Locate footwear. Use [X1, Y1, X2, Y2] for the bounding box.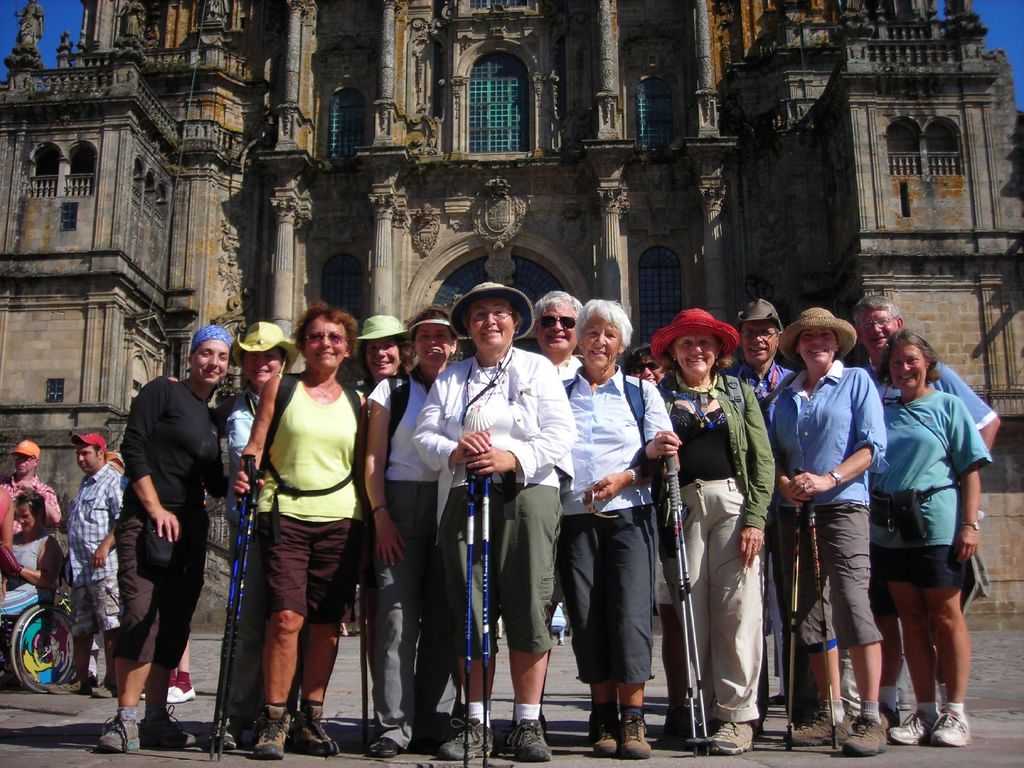
[618, 708, 649, 760].
